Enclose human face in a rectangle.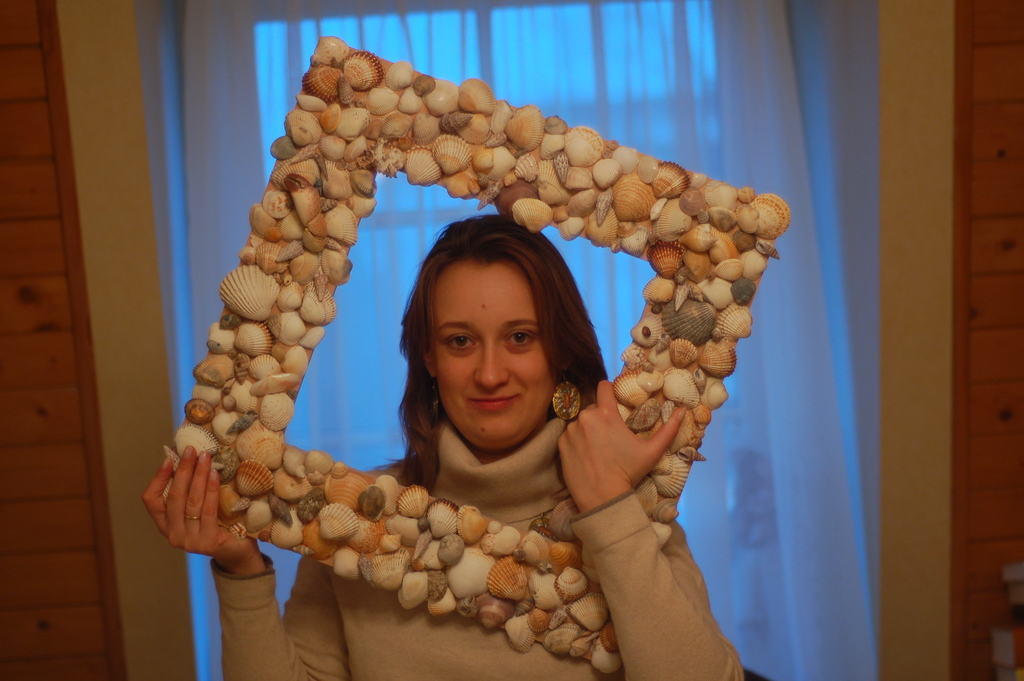
[x1=440, y1=254, x2=561, y2=466].
